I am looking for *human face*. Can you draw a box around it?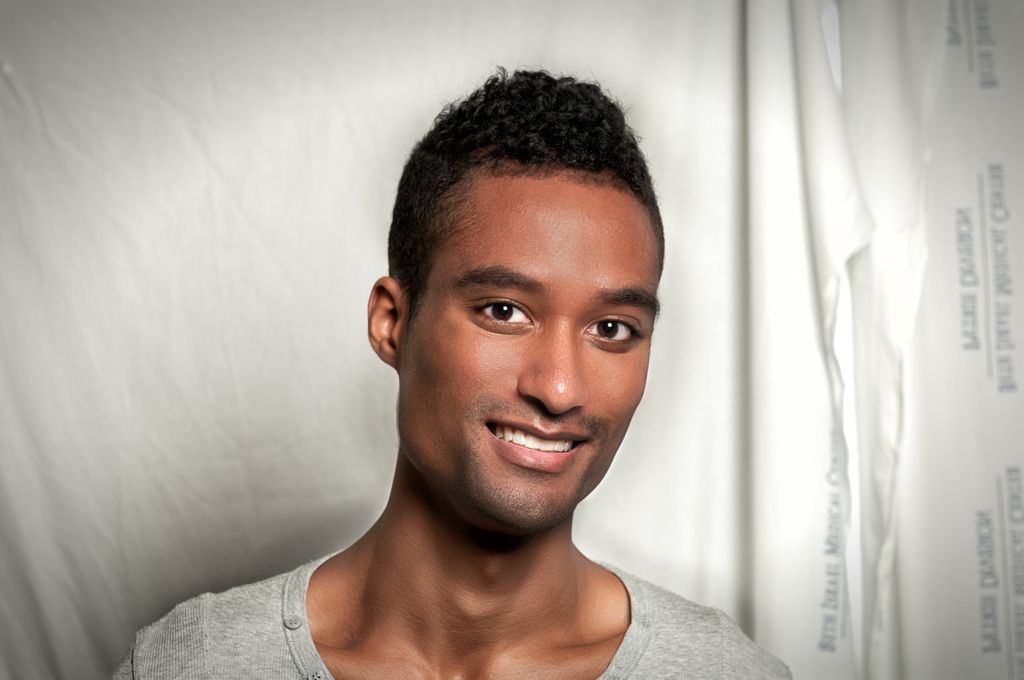
Sure, the bounding box is left=393, top=176, right=662, bottom=531.
